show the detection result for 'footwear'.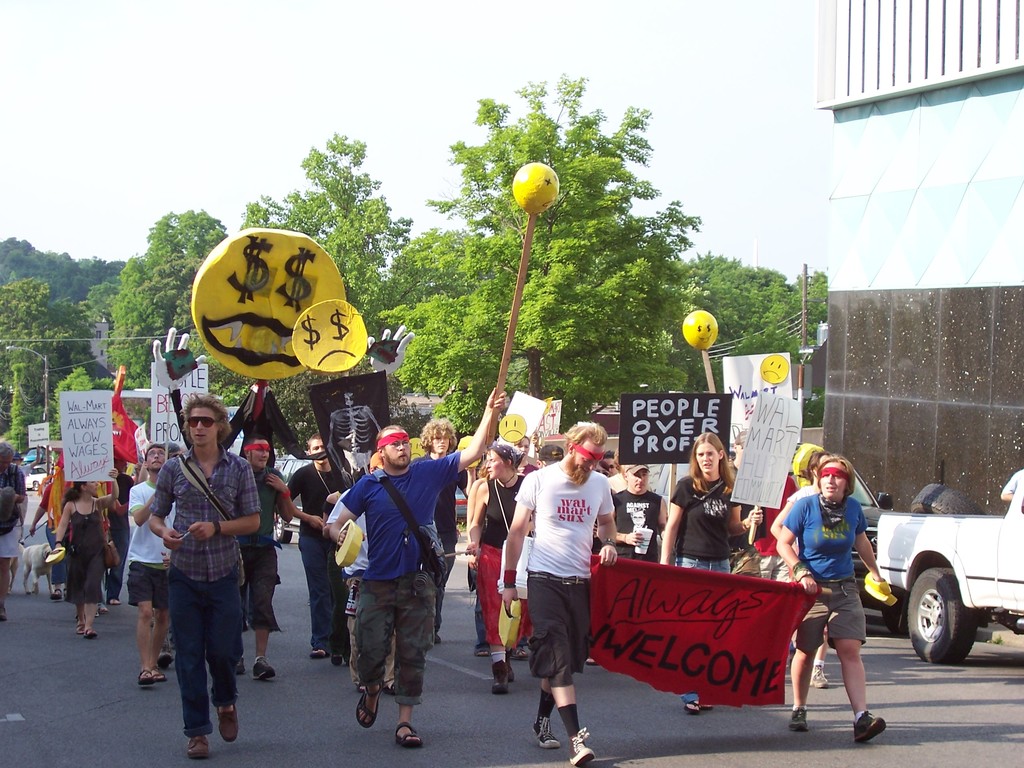
bbox(813, 664, 831, 688).
